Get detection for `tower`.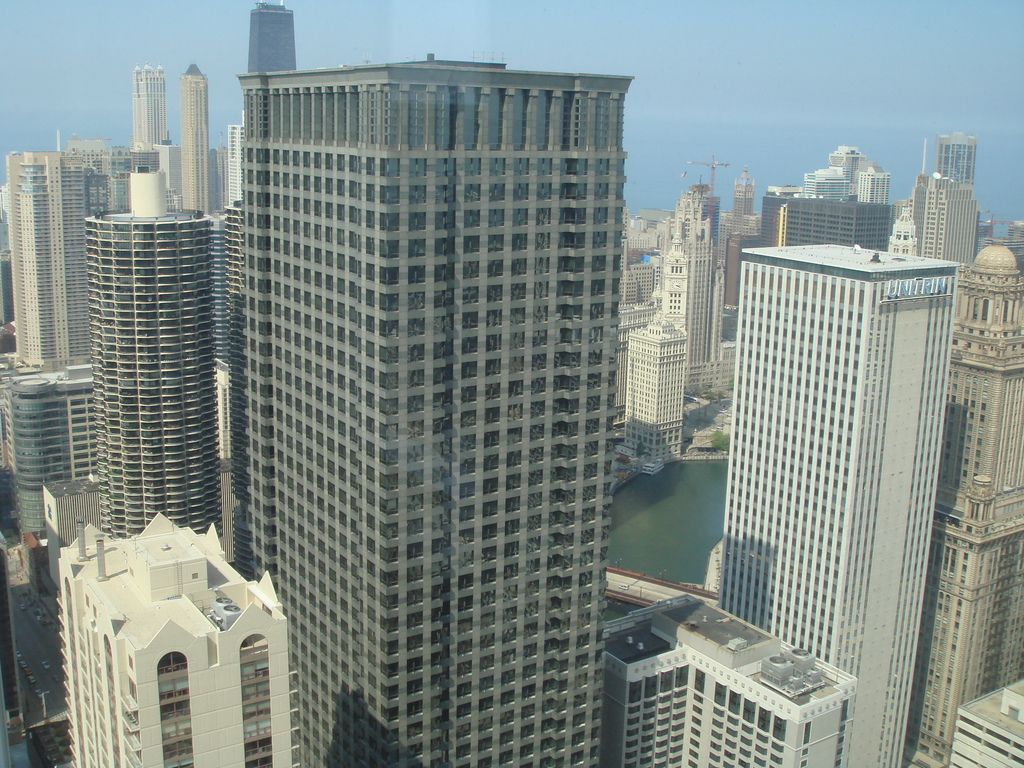
Detection: <region>911, 163, 977, 284</region>.
